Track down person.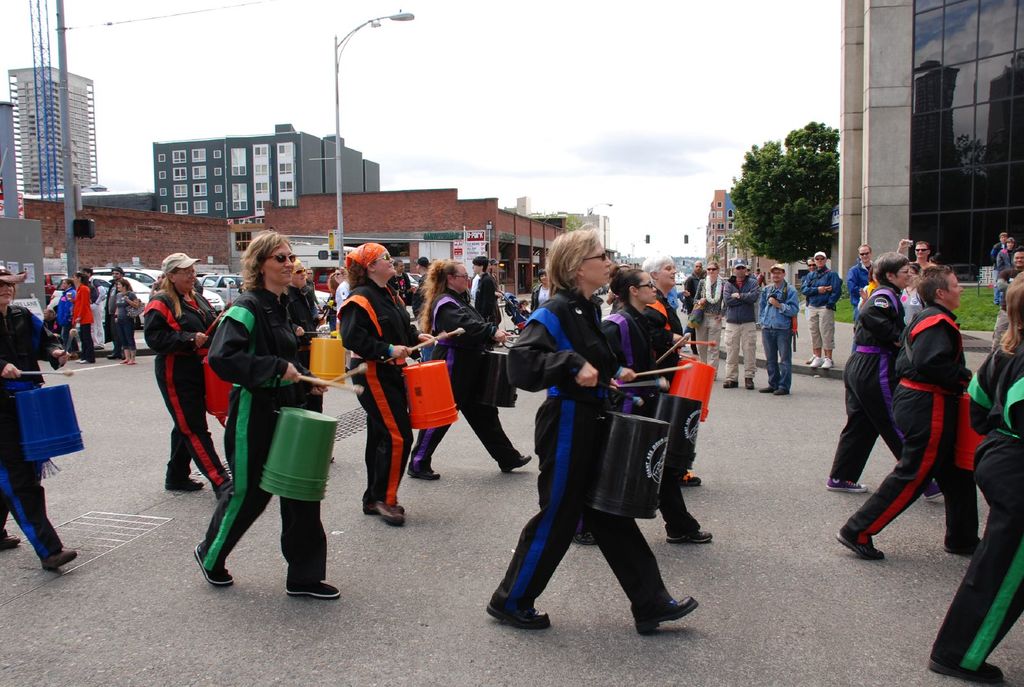
Tracked to 330 236 445 527.
